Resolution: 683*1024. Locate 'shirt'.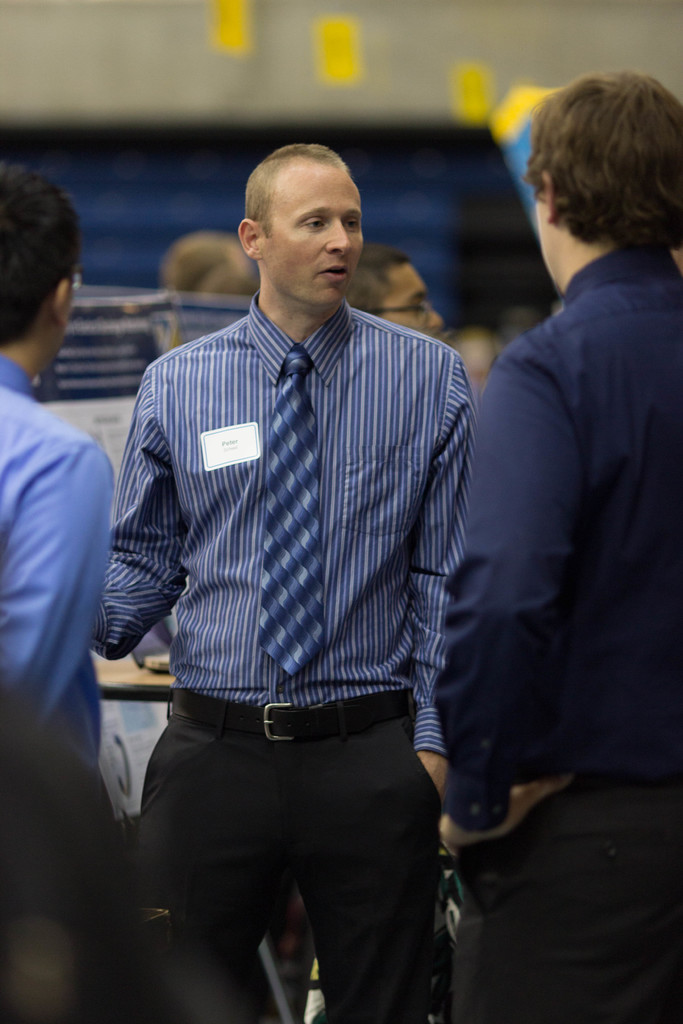
detection(0, 358, 117, 765).
